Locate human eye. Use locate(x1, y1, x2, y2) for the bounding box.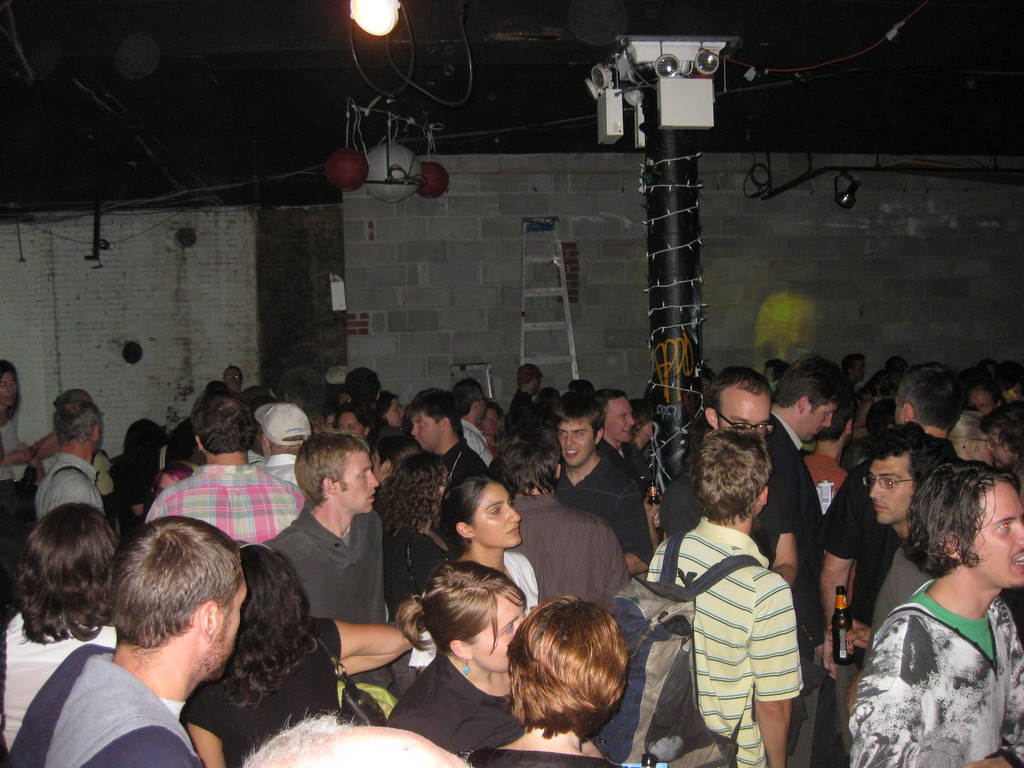
locate(494, 416, 499, 422).
